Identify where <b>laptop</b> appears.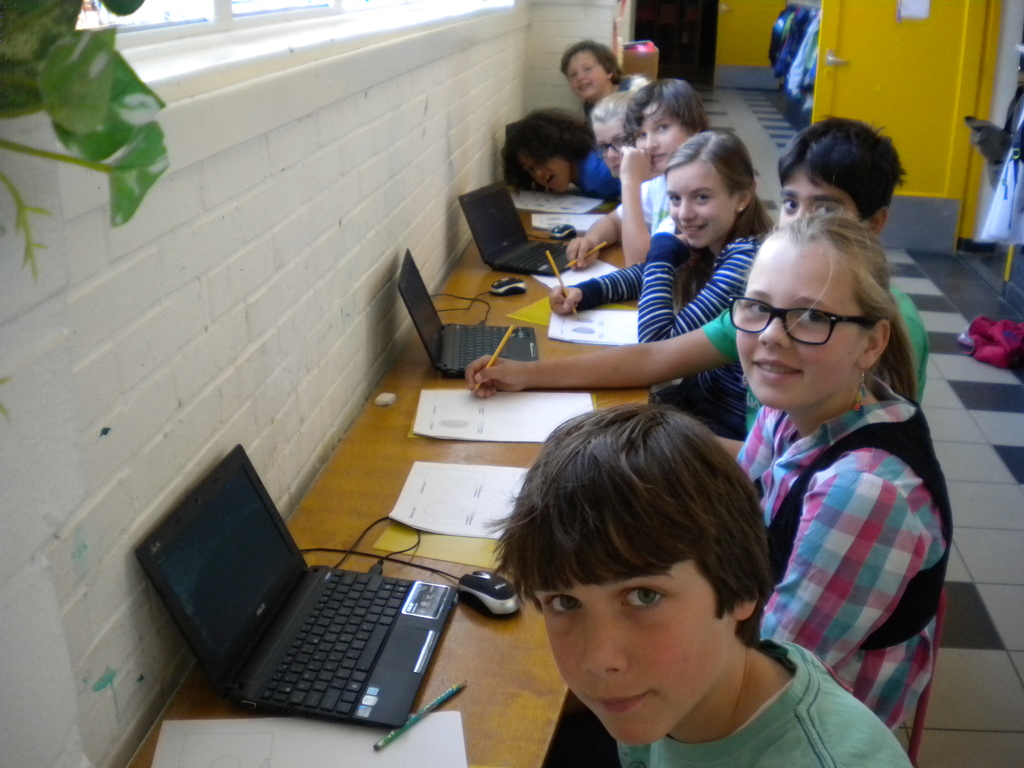
Appears at crop(458, 183, 568, 274).
